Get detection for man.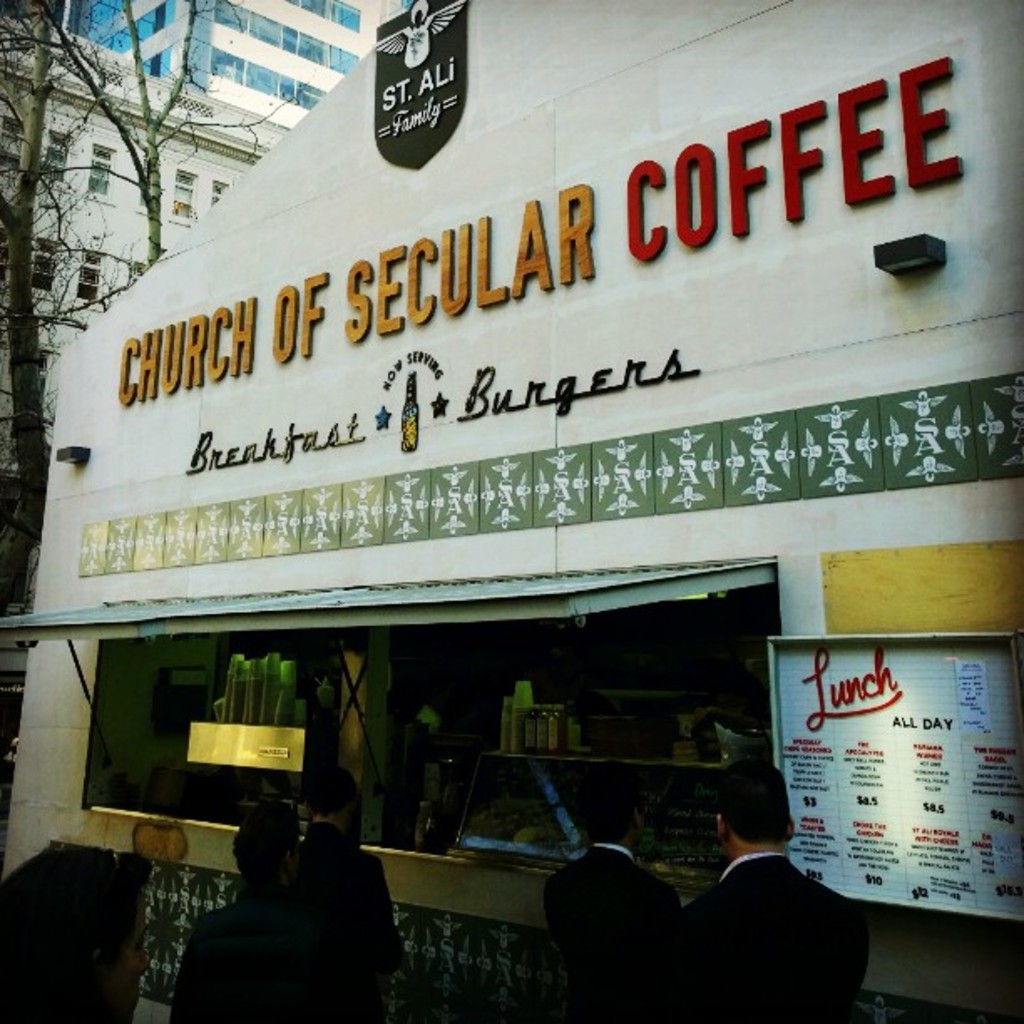
Detection: crop(171, 800, 333, 1022).
